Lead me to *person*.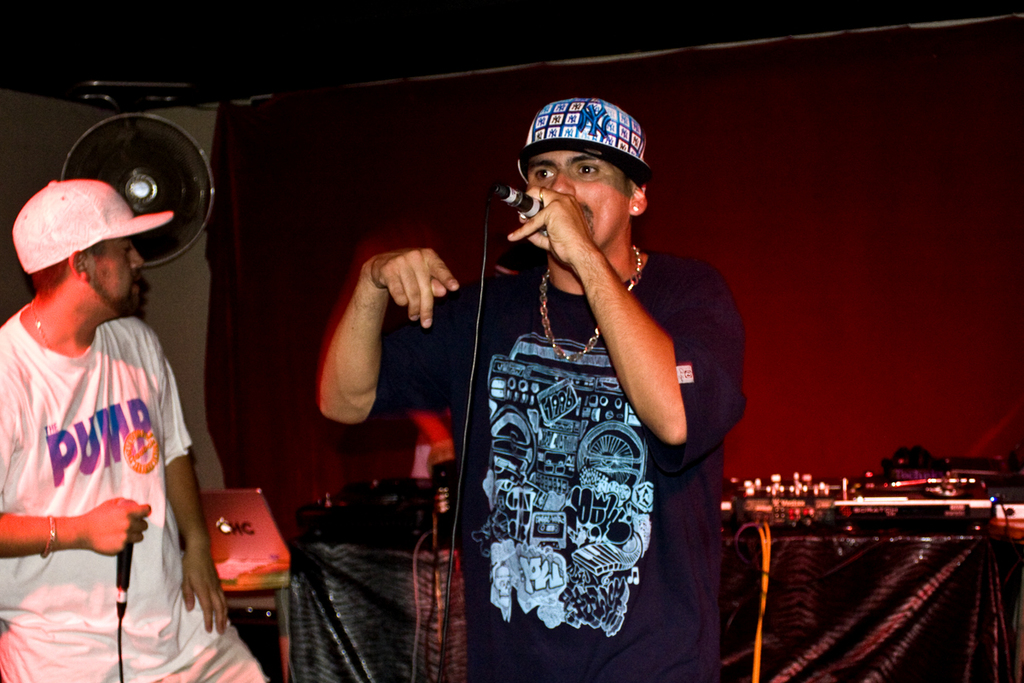
Lead to detection(317, 90, 752, 682).
